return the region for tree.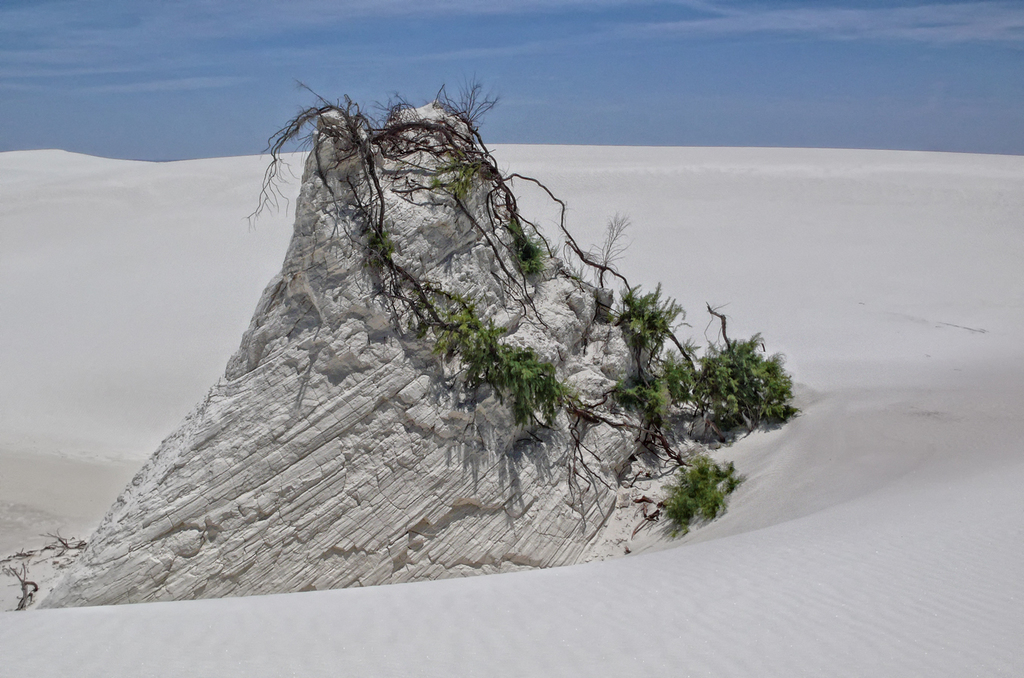
[left=247, top=28, right=790, bottom=538].
